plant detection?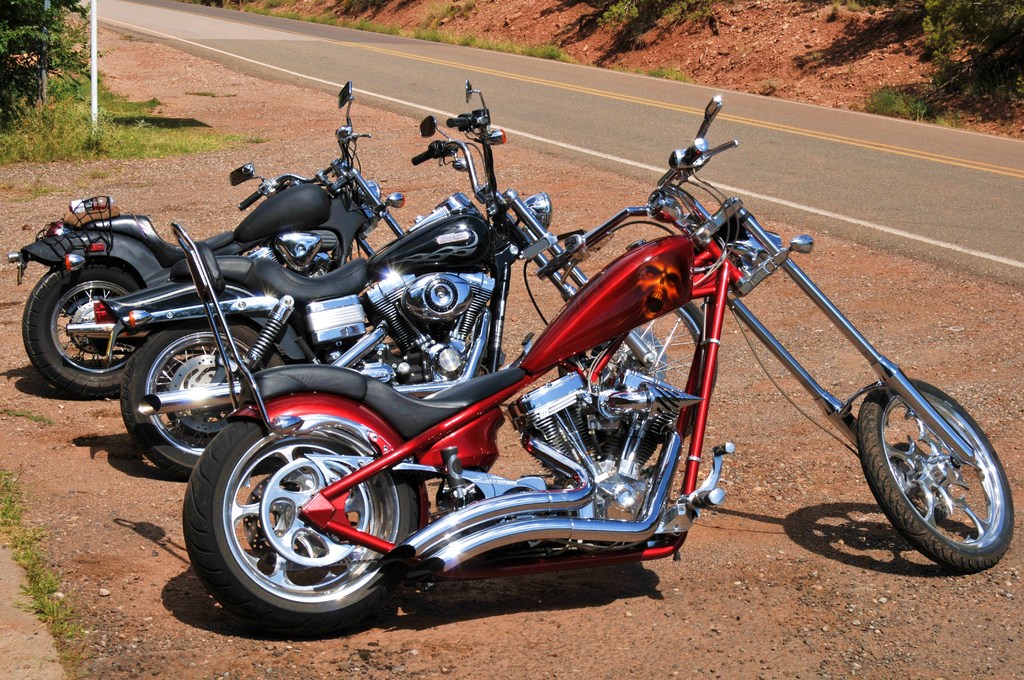
<region>442, 0, 475, 14</region>
